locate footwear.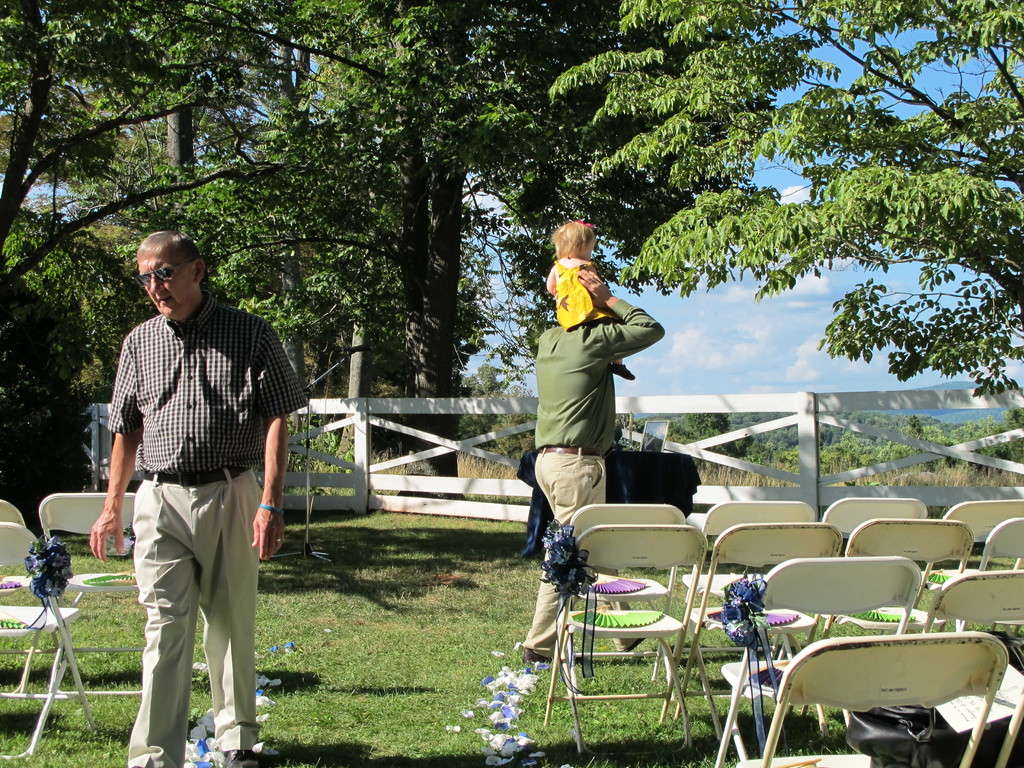
Bounding box: locate(521, 648, 559, 669).
